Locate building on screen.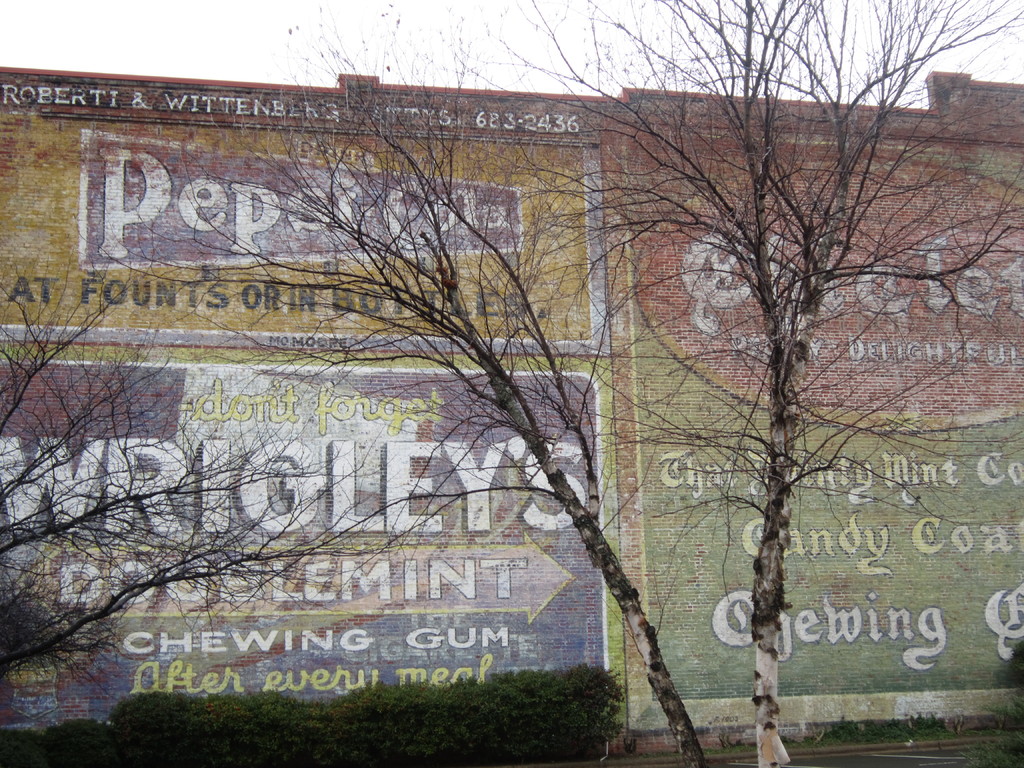
On screen at select_region(0, 80, 1023, 767).
